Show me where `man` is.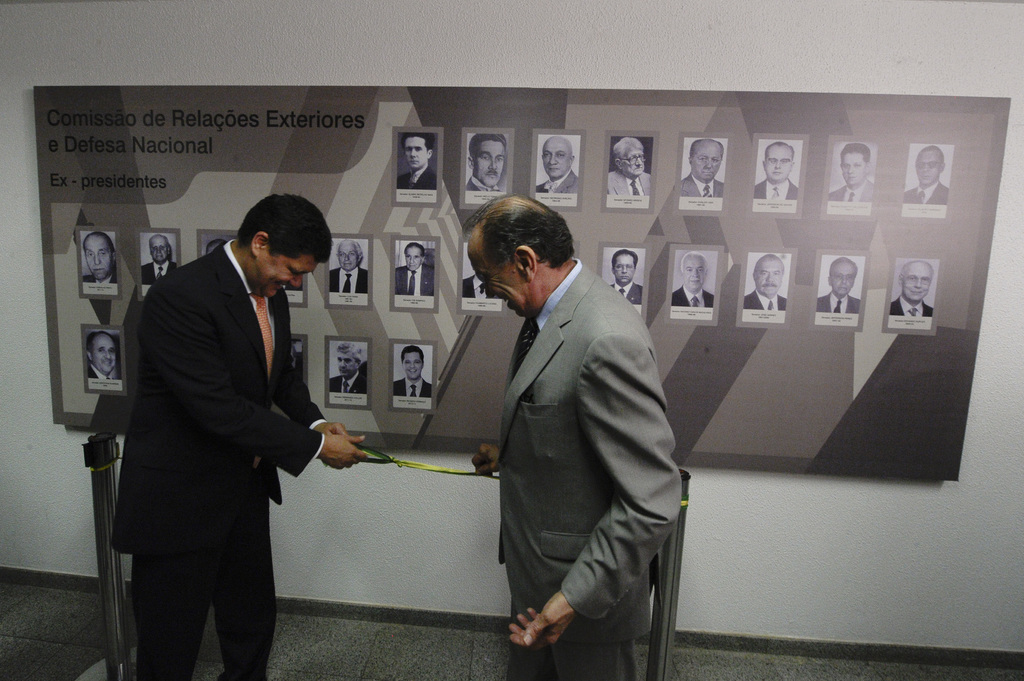
`man` is at {"left": 829, "top": 143, "right": 874, "bottom": 204}.
